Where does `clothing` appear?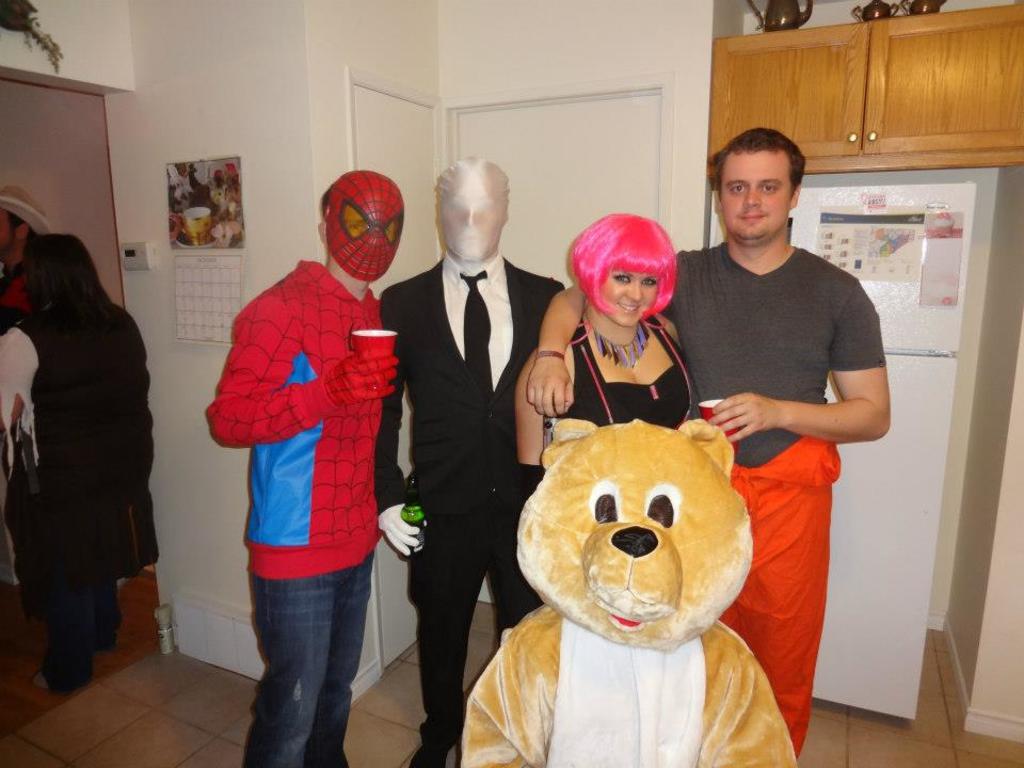
Appears at BBox(559, 314, 685, 432).
